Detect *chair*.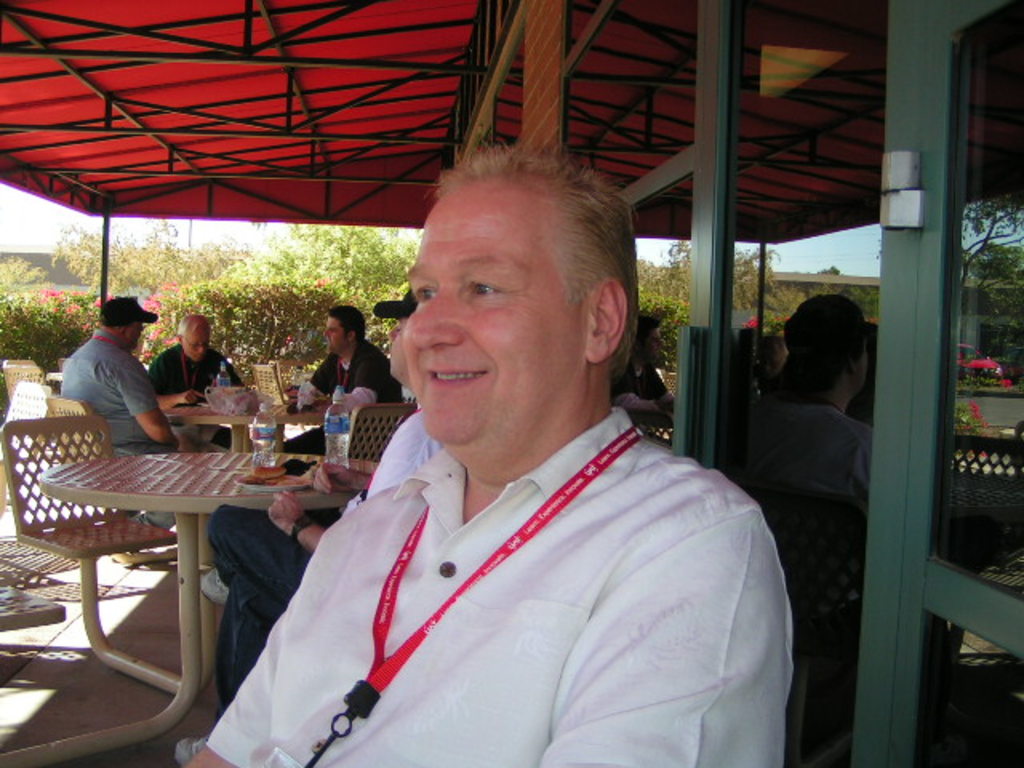
Detected at box(3, 357, 45, 403).
